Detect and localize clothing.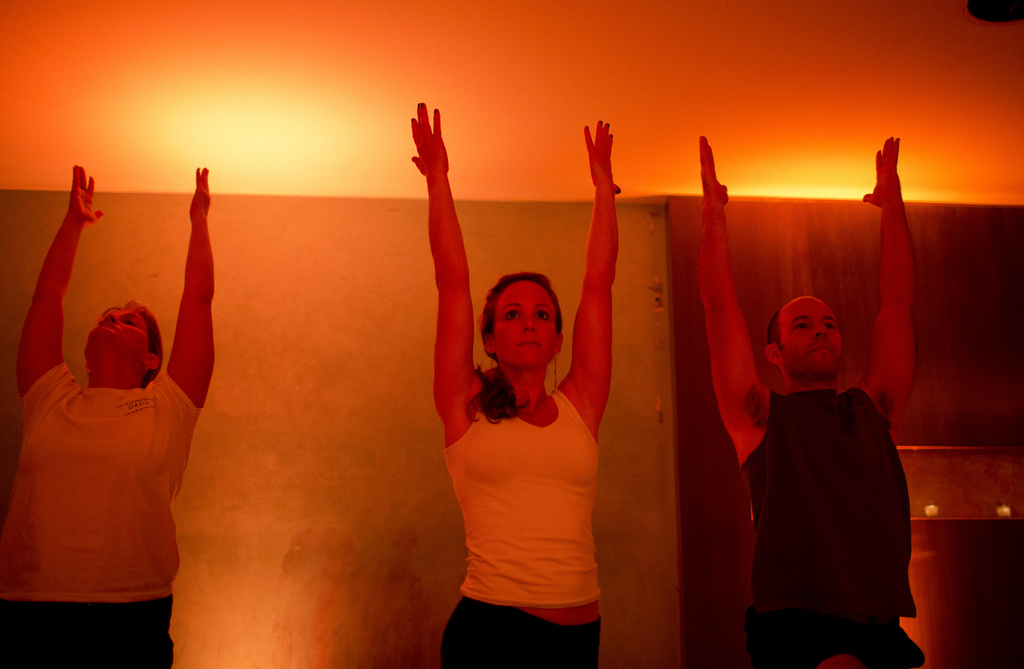
Localized at bbox=(0, 360, 196, 668).
